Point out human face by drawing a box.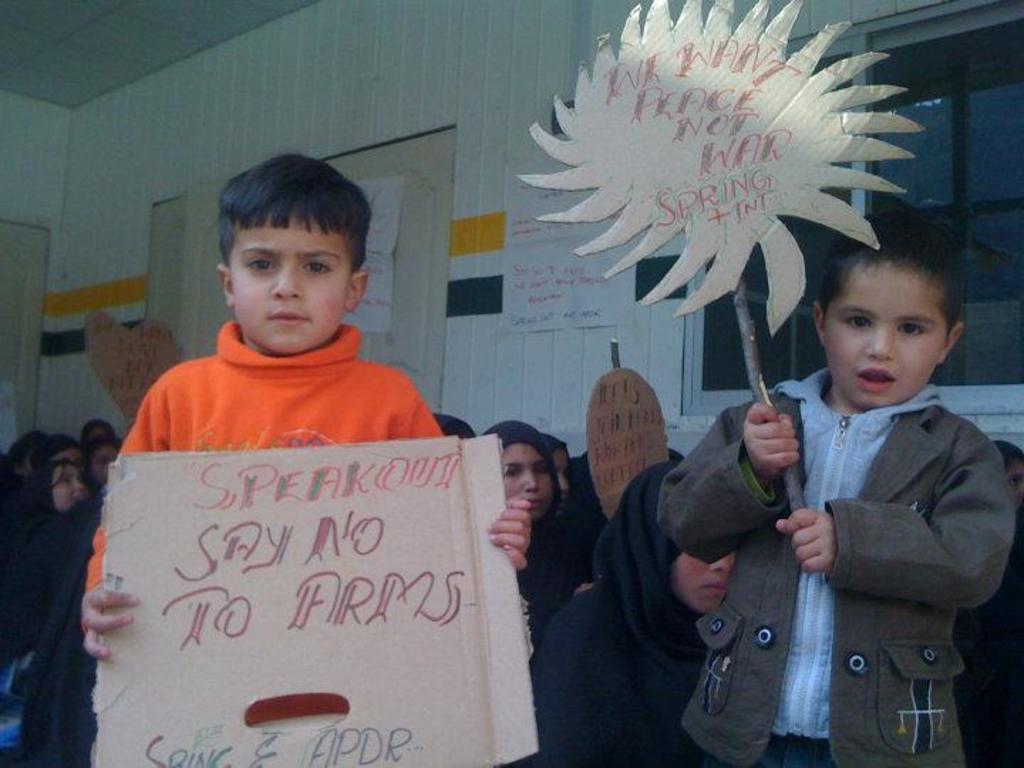
(x1=505, y1=442, x2=555, y2=516).
